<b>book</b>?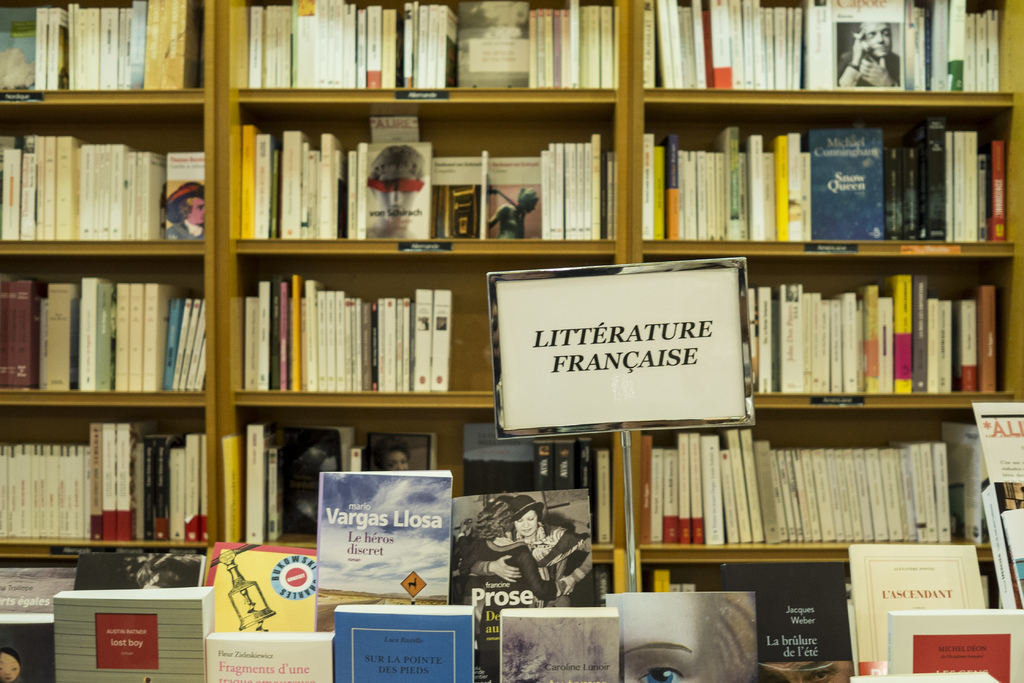
500, 606, 621, 682
